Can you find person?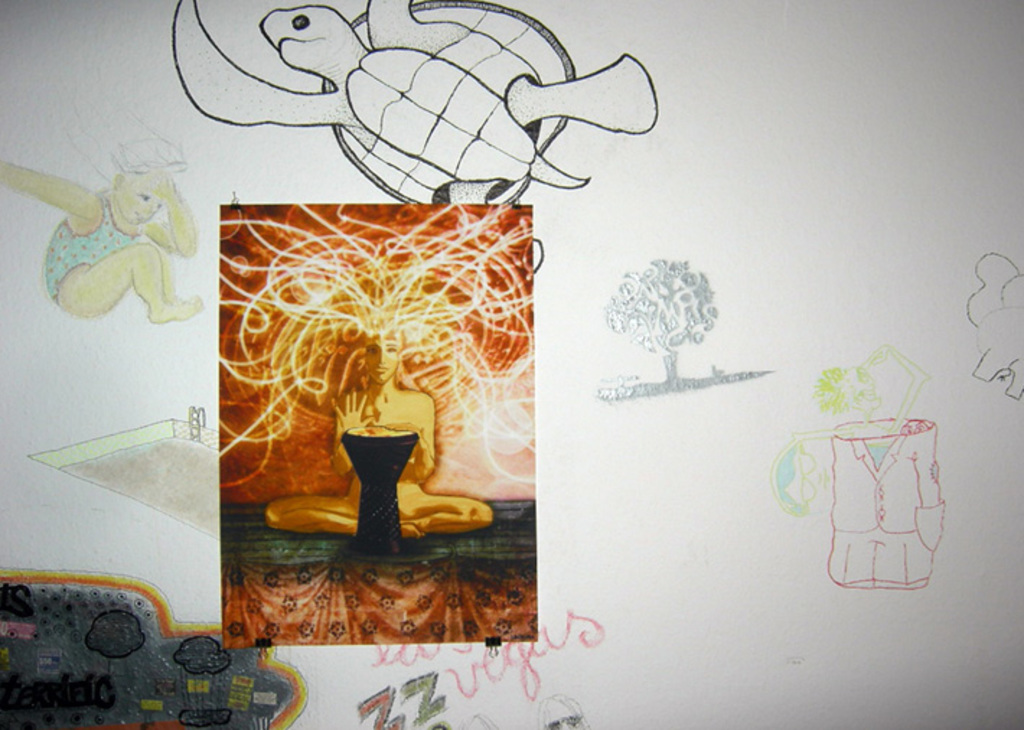
Yes, bounding box: {"left": 213, "top": 203, "right": 532, "bottom": 538}.
